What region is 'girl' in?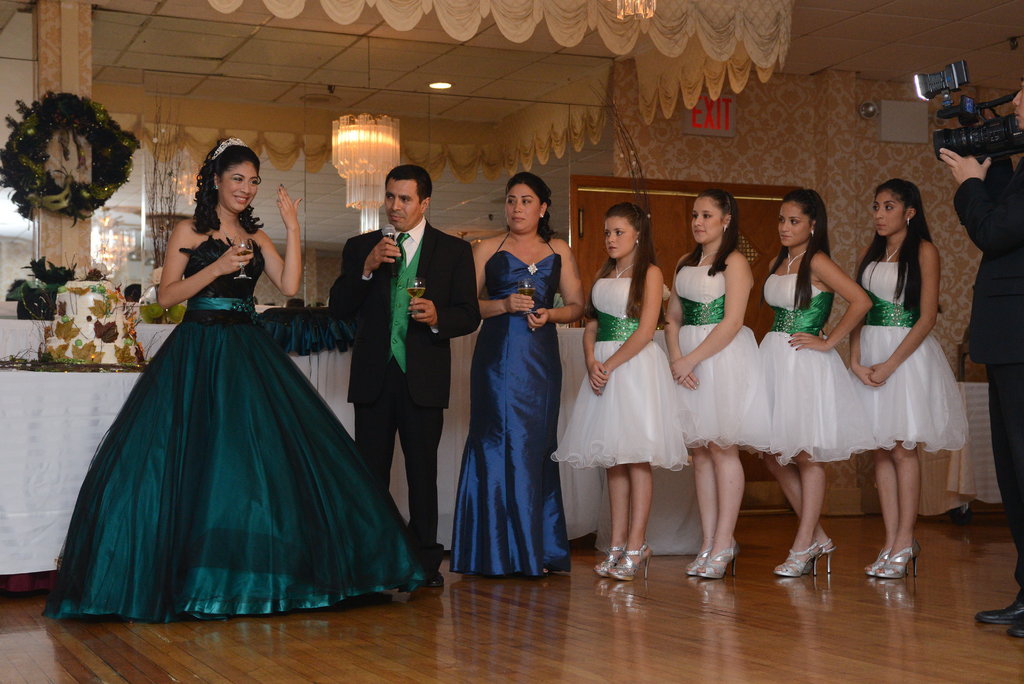
bbox=[548, 204, 692, 574].
